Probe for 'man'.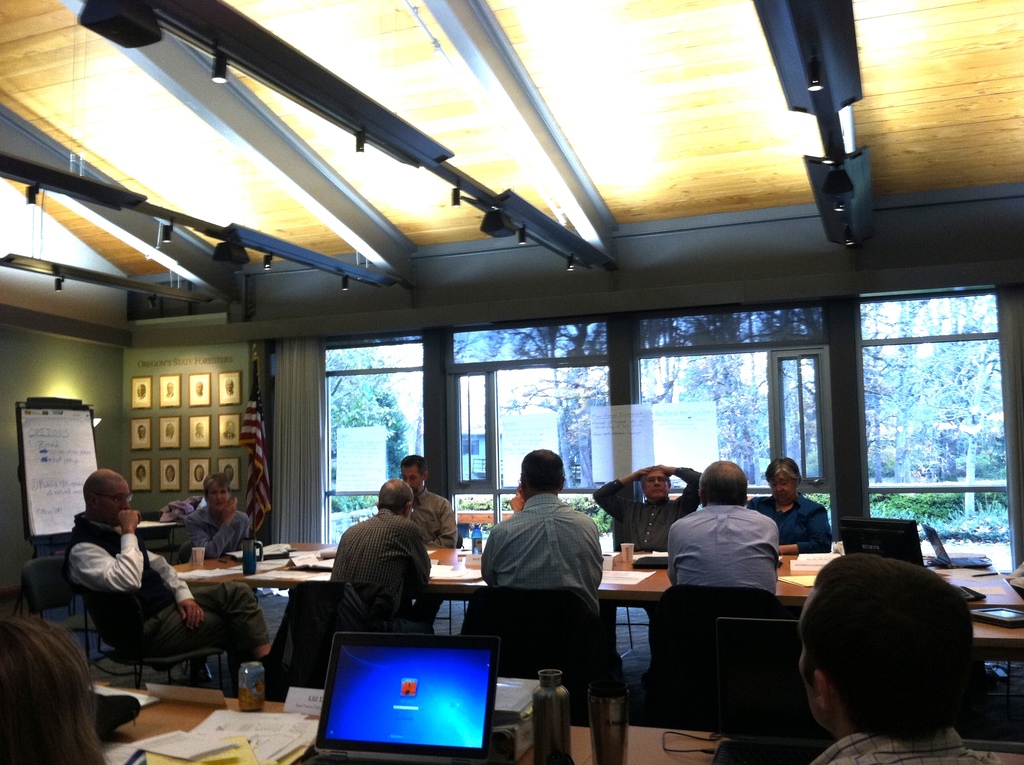
Probe result: bbox(332, 477, 442, 630).
